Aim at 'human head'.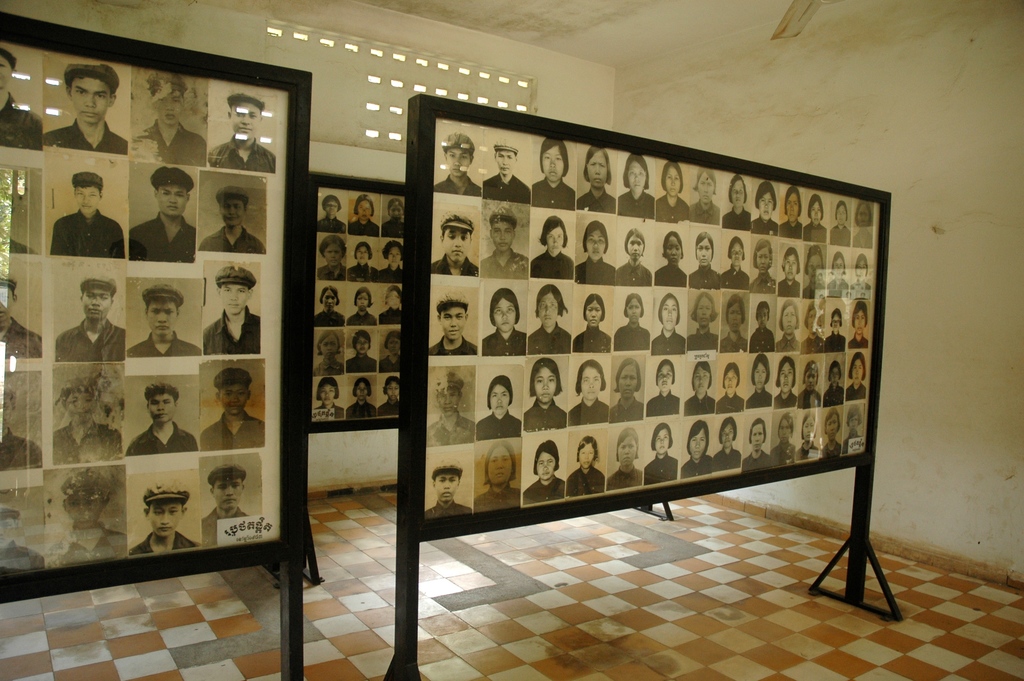
Aimed at [left=692, top=167, right=716, bottom=206].
